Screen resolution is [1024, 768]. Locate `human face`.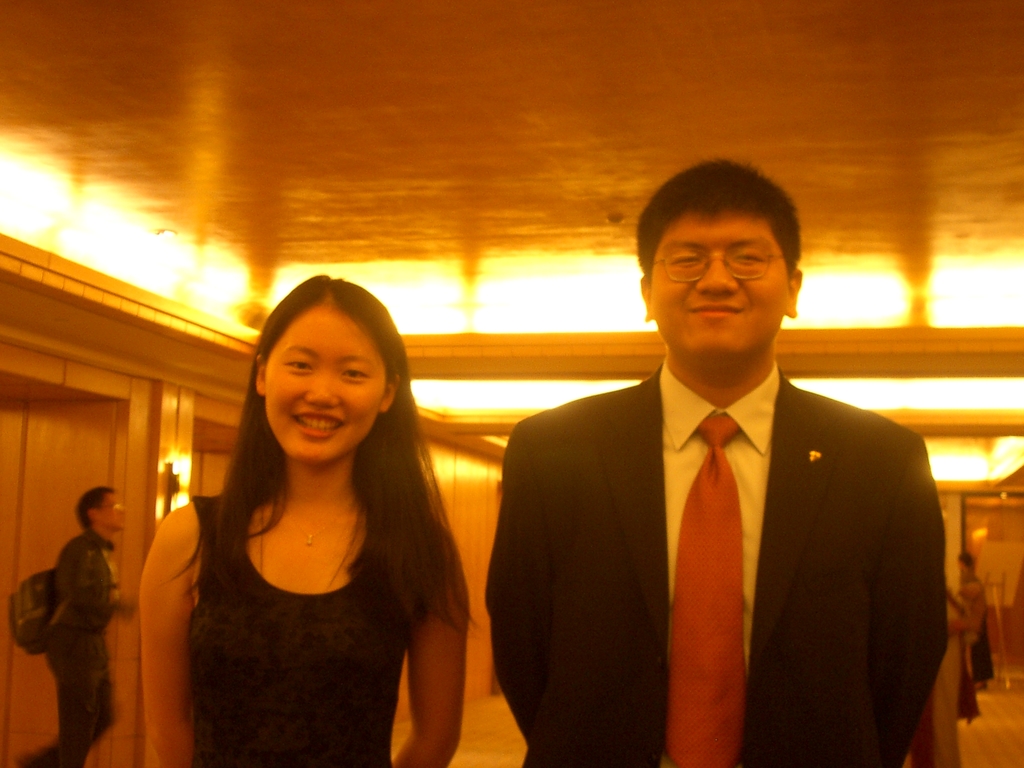
region(101, 490, 128, 534).
